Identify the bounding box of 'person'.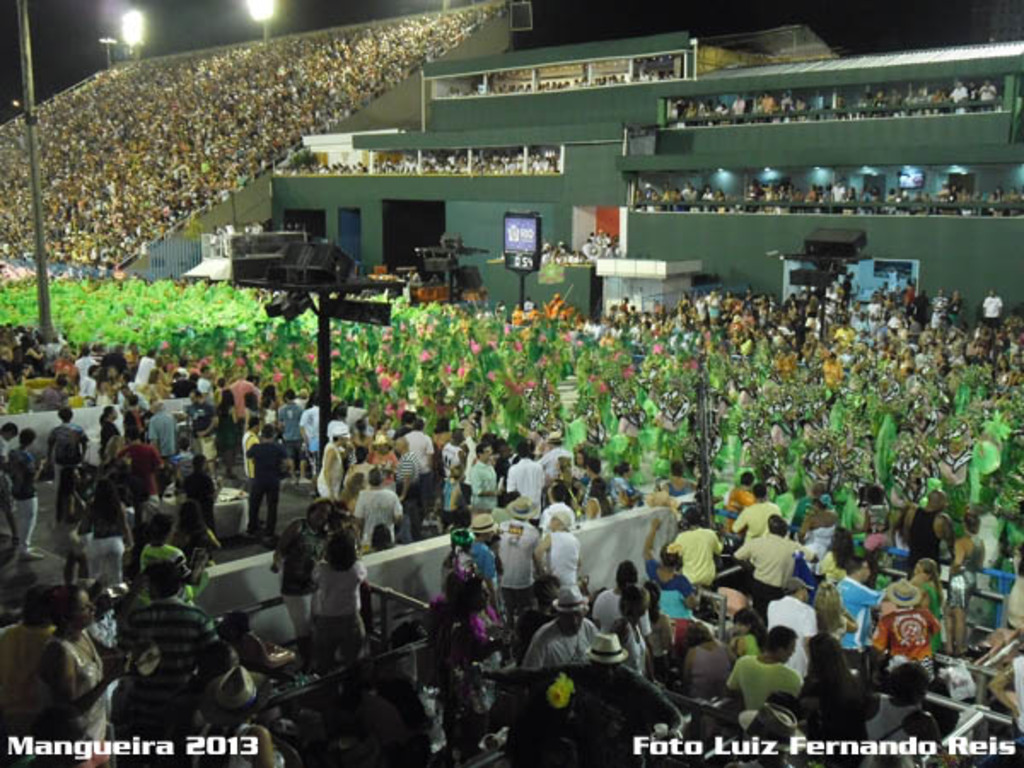
left=737, top=478, right=792, bottom=613.
